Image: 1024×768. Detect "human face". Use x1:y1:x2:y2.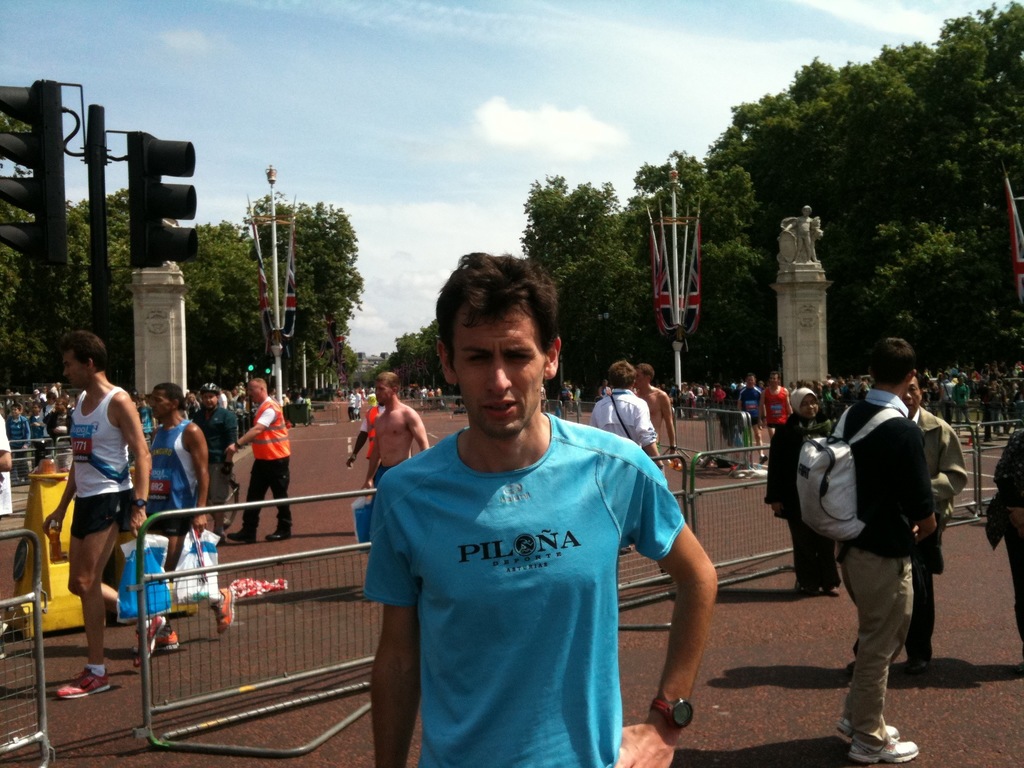
796:394:817:420.
